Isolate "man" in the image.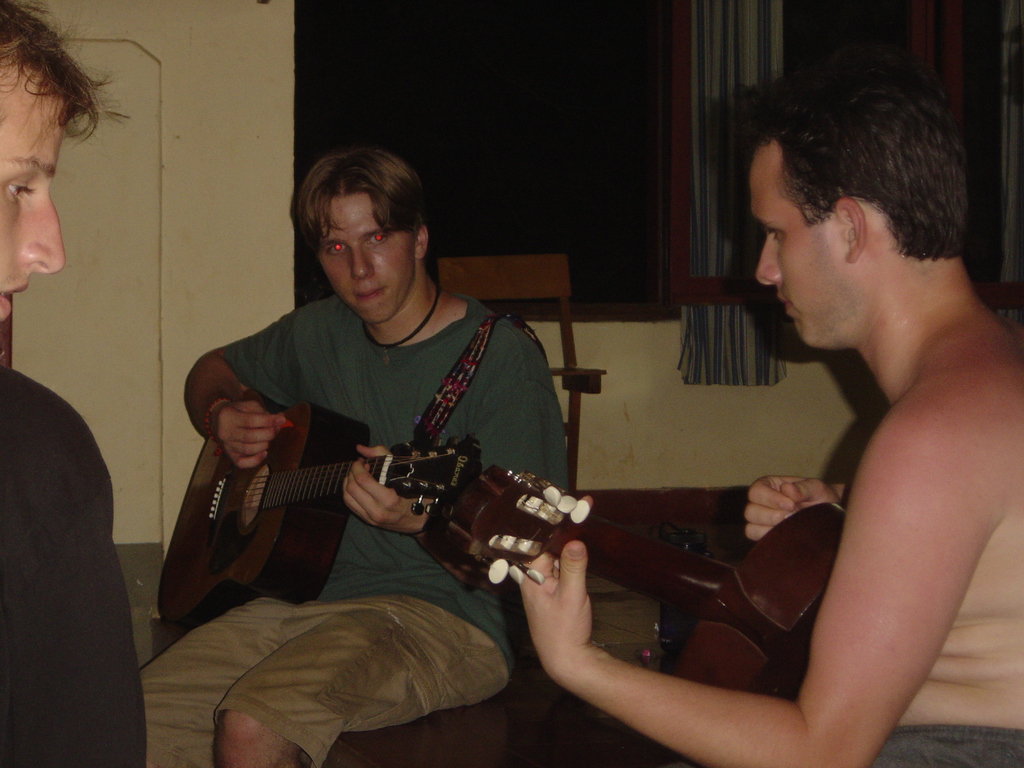
Isolated region: box=[514, 50, 1023, 767].
